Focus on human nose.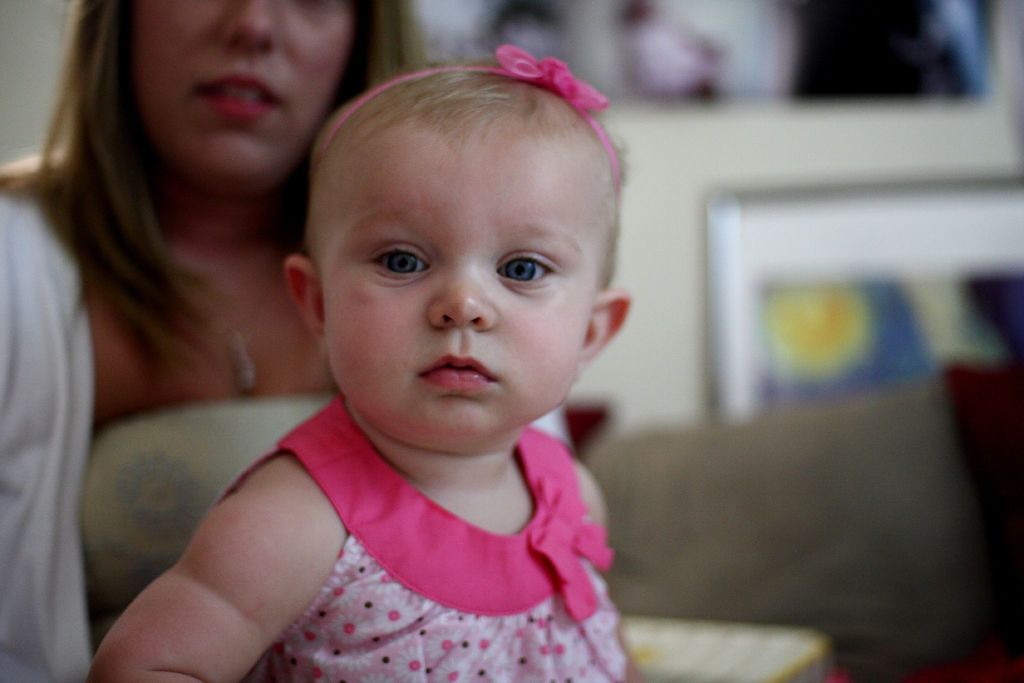
Focused at bbox(223, 0, 279, 53).
